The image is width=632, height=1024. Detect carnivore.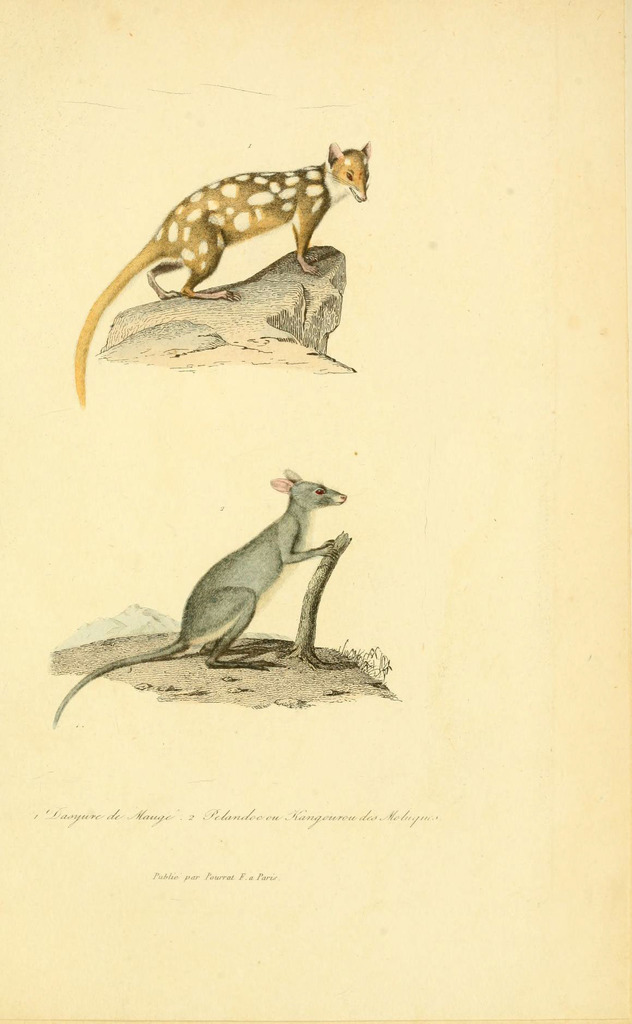
Detection: {"left": 66, "top": 138, "right": 375, "bottom": 414}.
